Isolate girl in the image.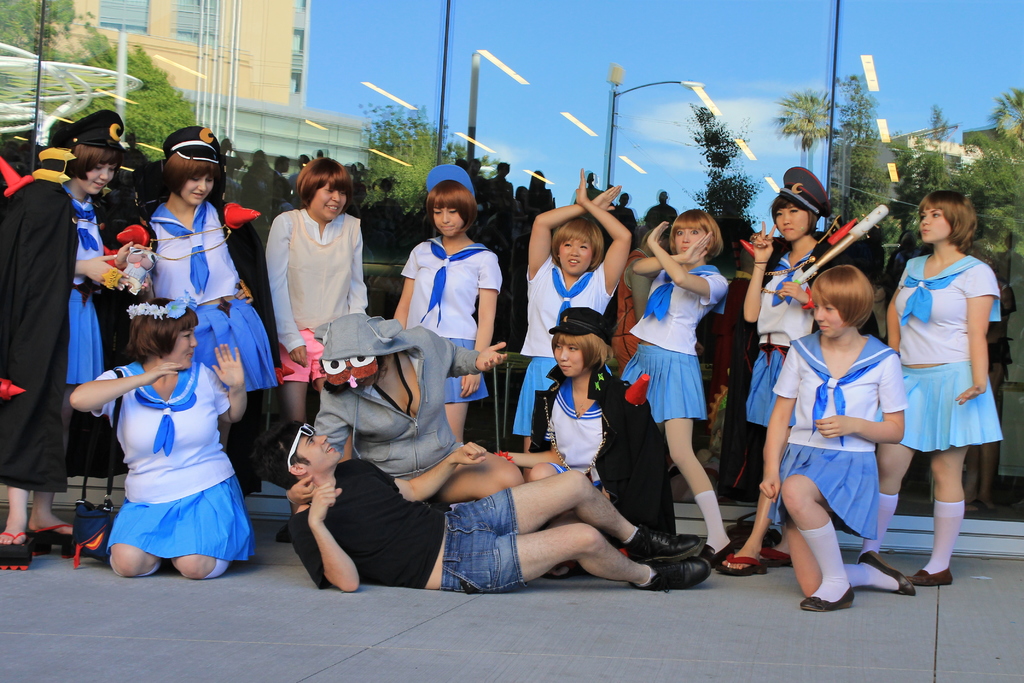
Isolated region: box=[388, 163, 502, 452].
